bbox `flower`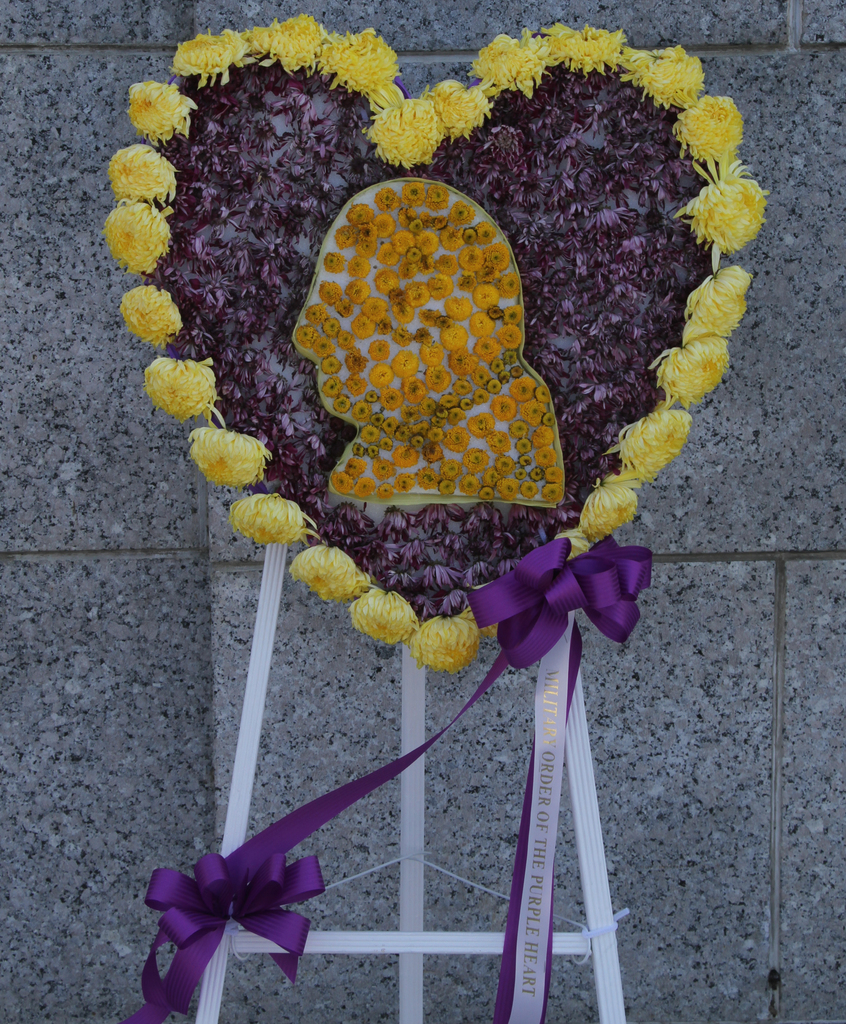
681/265/746/335
